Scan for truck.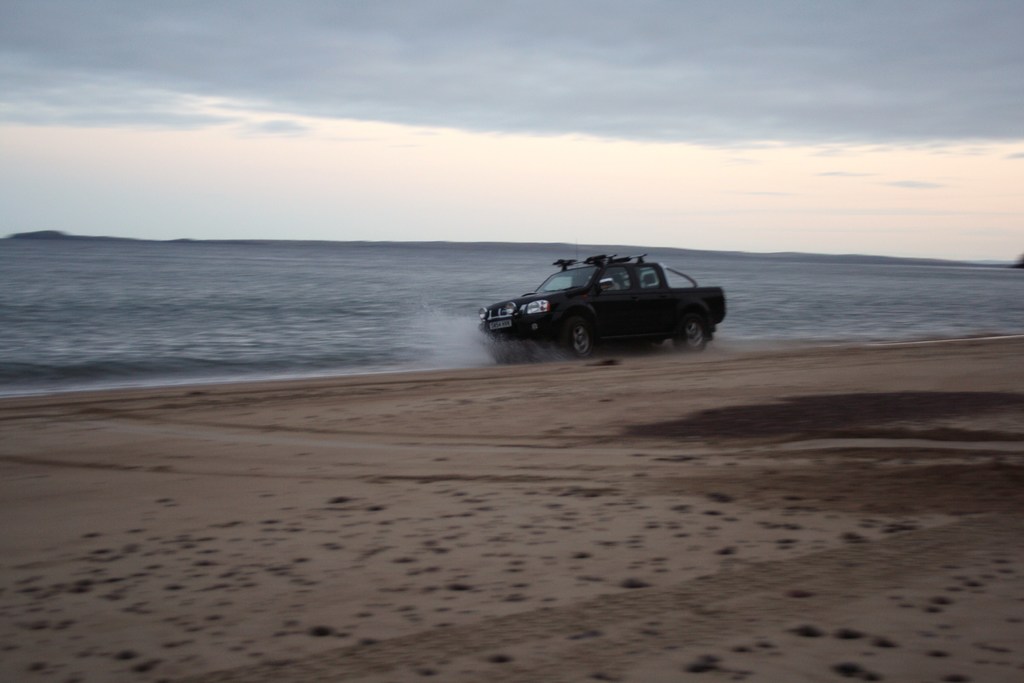
Scan result: <bbox>497, 252, 726, 361</bbox>.
